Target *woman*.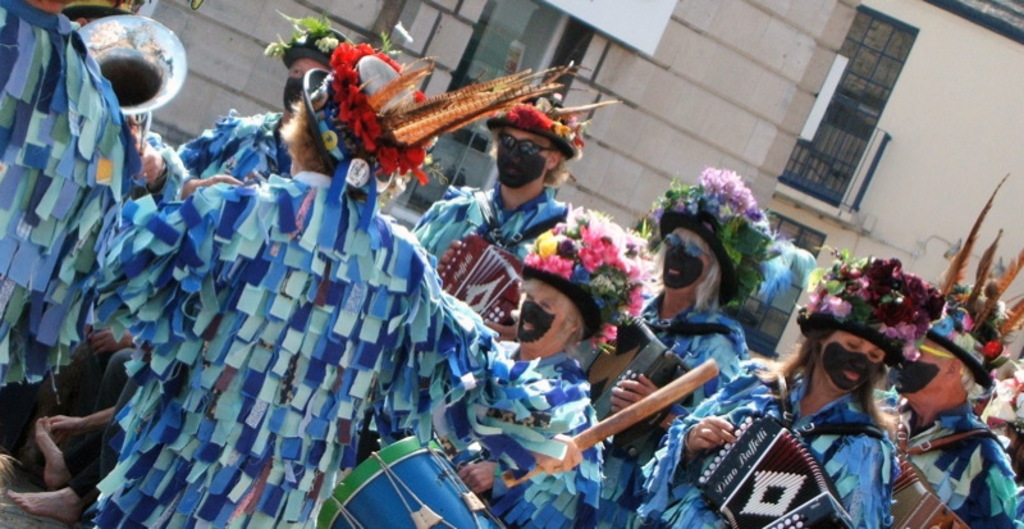
Target region: {"left": 575, "top": 167, "right": 786, "bottom": 528}.
